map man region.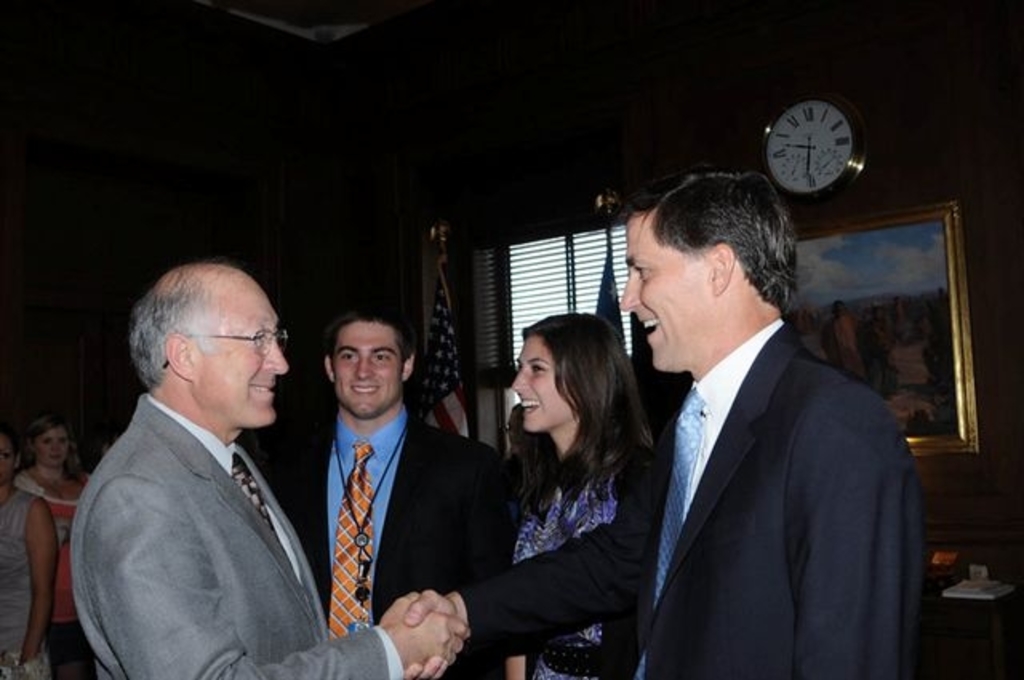
Mapped to box=[254, 288, 526, 678].
